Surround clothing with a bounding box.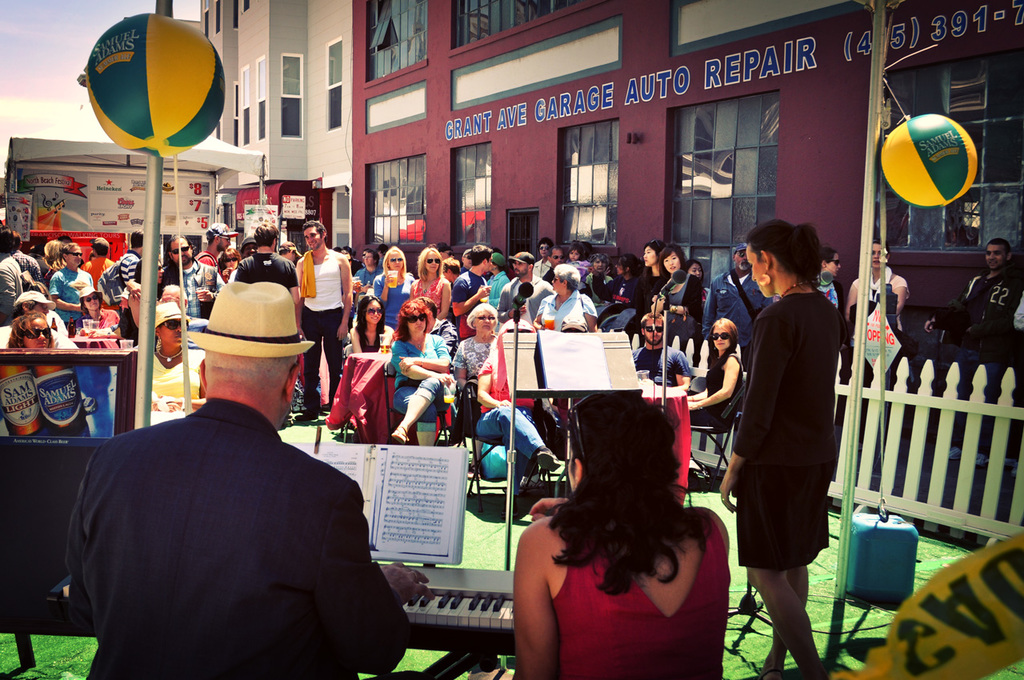
854/271/911/342.
